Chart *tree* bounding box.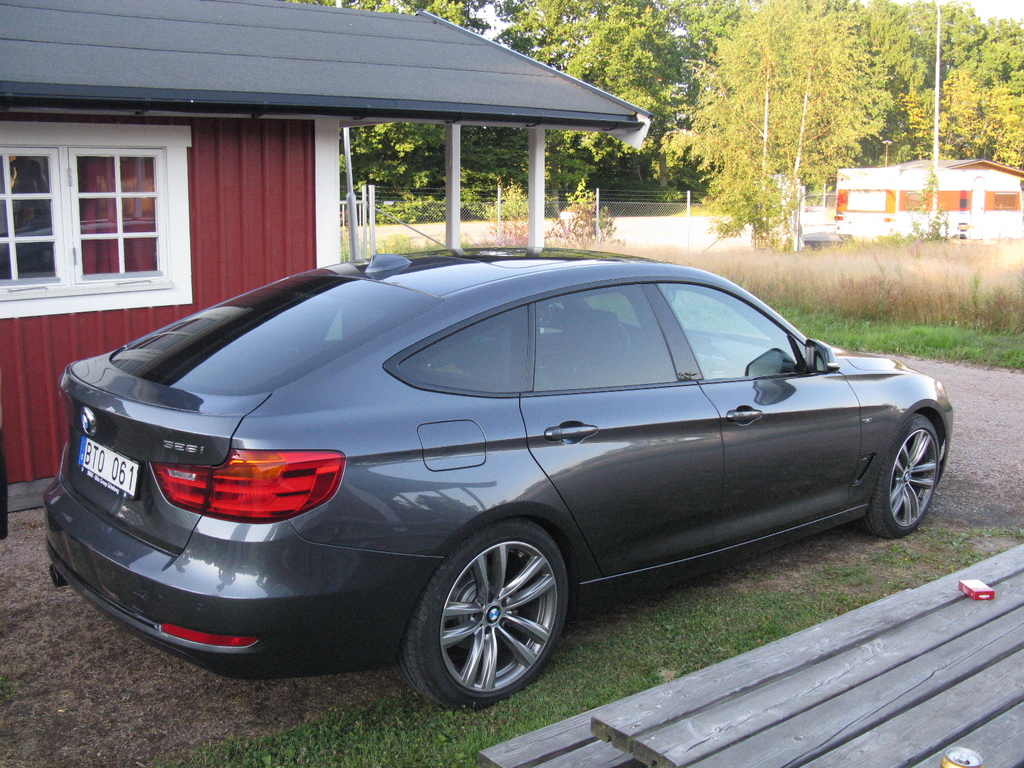
Charted: Rect(499, 0, 675, 200).
